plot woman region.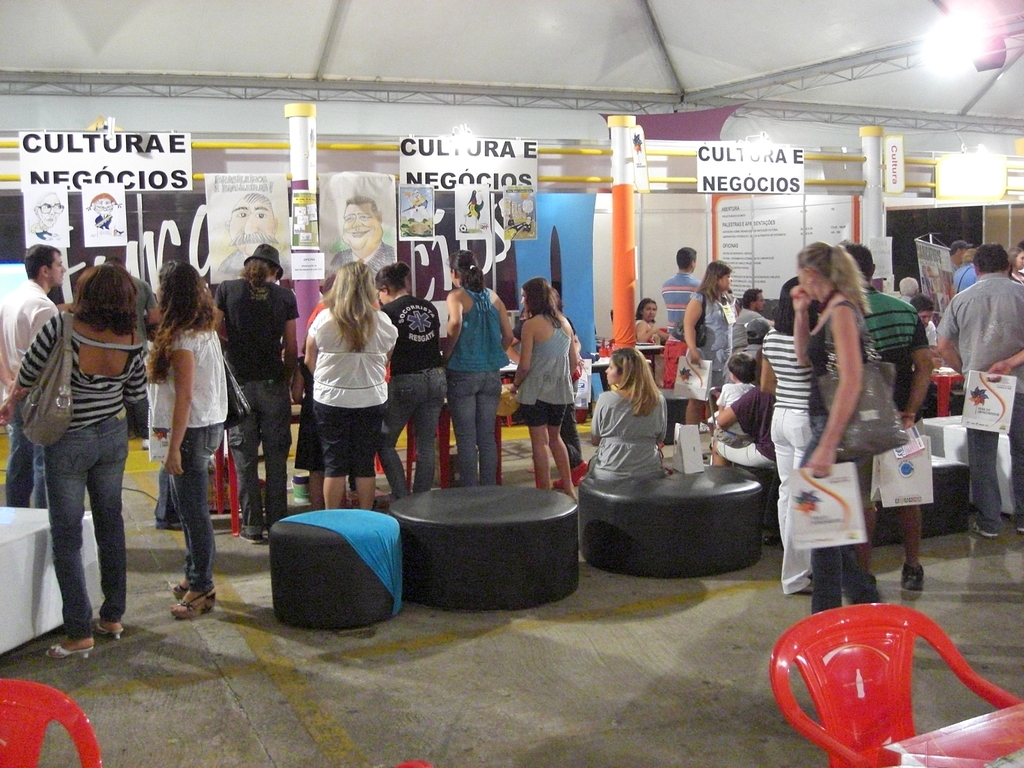
Plotted at locate(442, 247, 517, 486).
